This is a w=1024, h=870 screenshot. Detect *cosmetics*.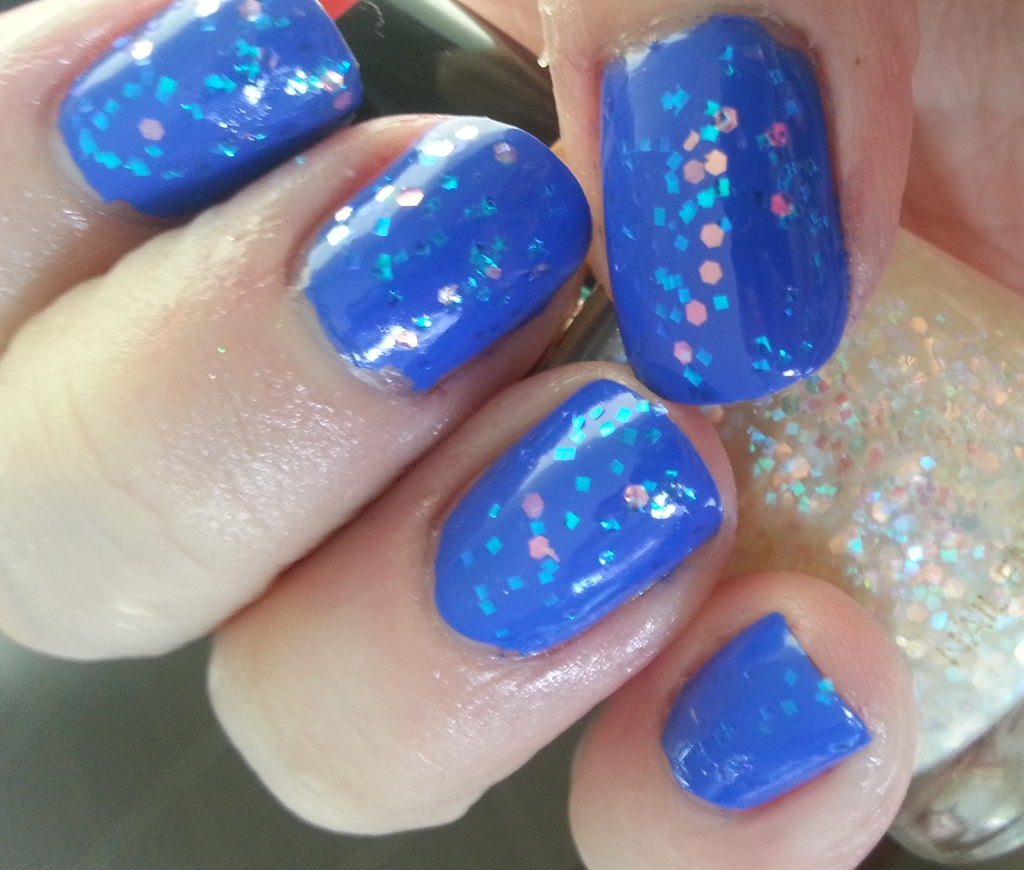
54,0,369,236.
